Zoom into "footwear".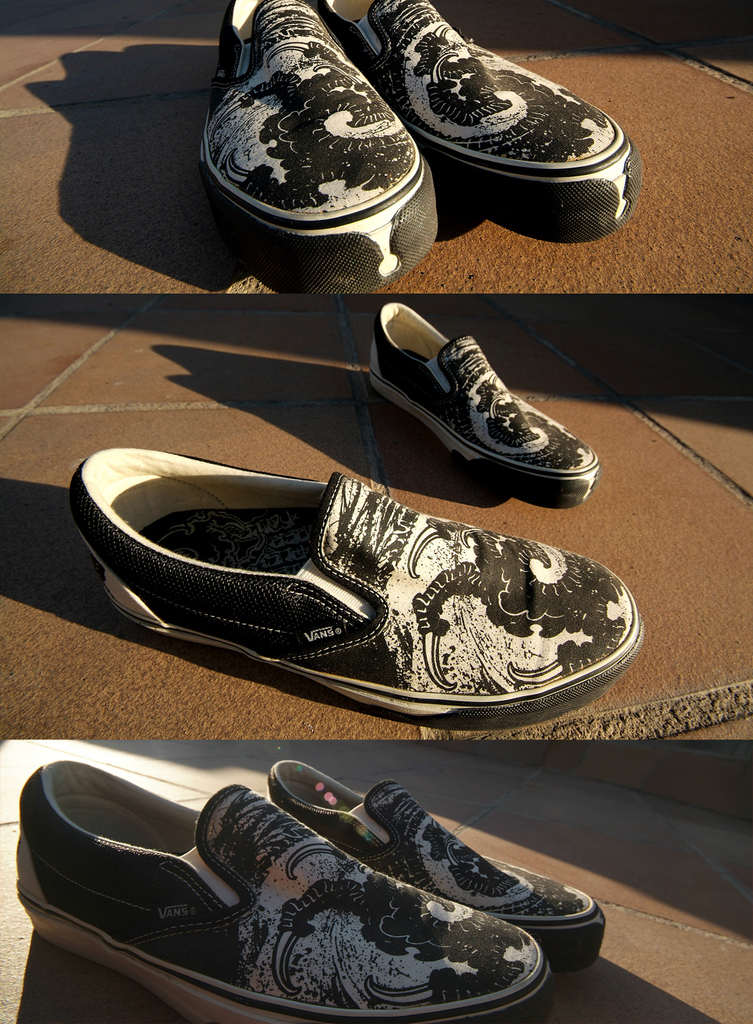
Zoom target: x1=75, y1=438, x2=640, y2=735.
